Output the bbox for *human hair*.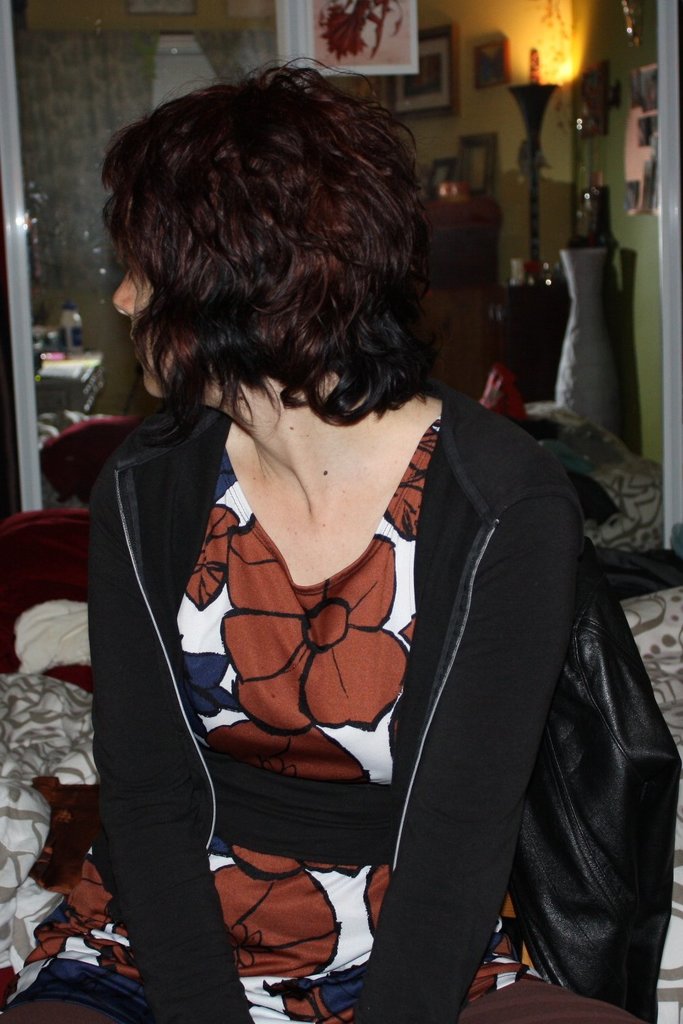
locate(86, 55, 450, 453).
